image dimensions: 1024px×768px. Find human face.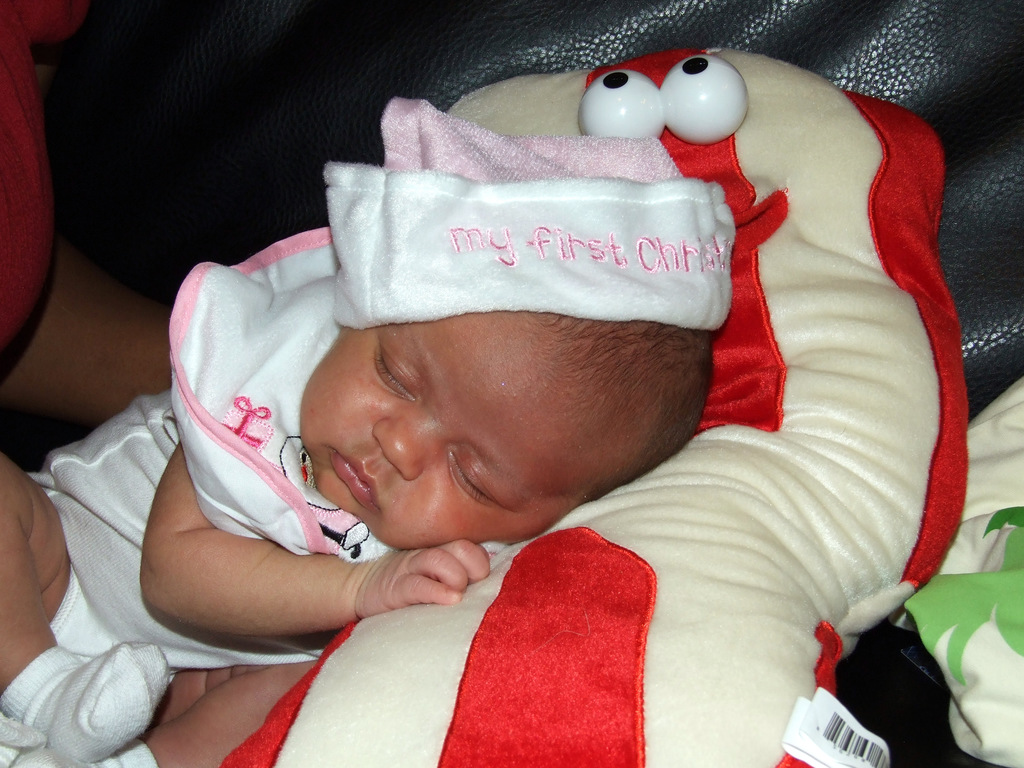
[left=298, top=311, right=579, bottom=553].
